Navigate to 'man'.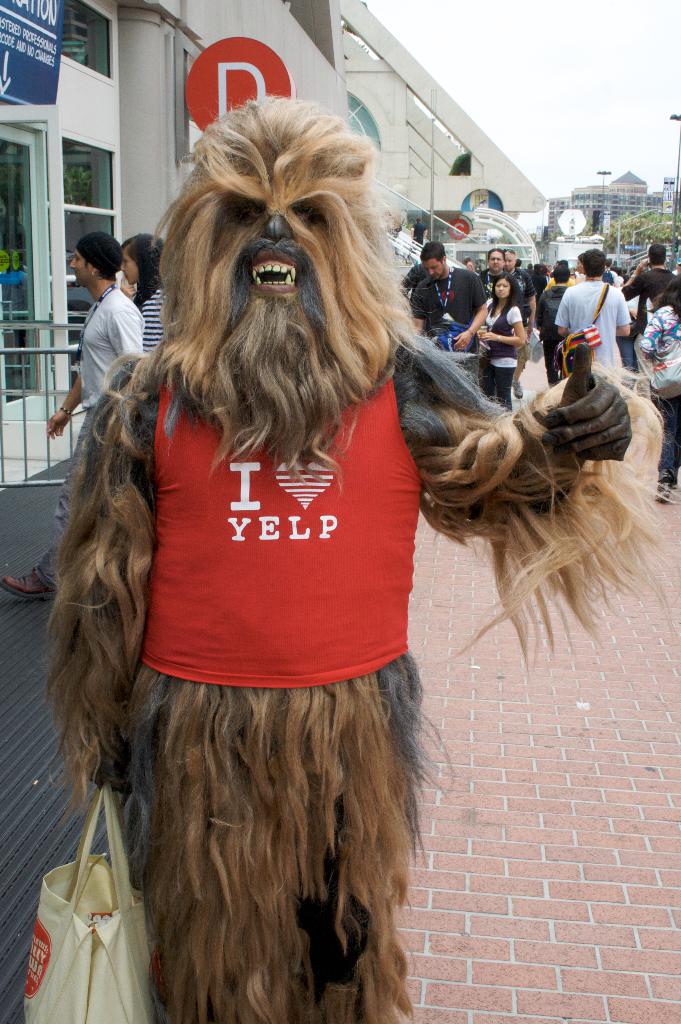
Navigation target: x1=555, y1=243, x2=652, y2=364.
